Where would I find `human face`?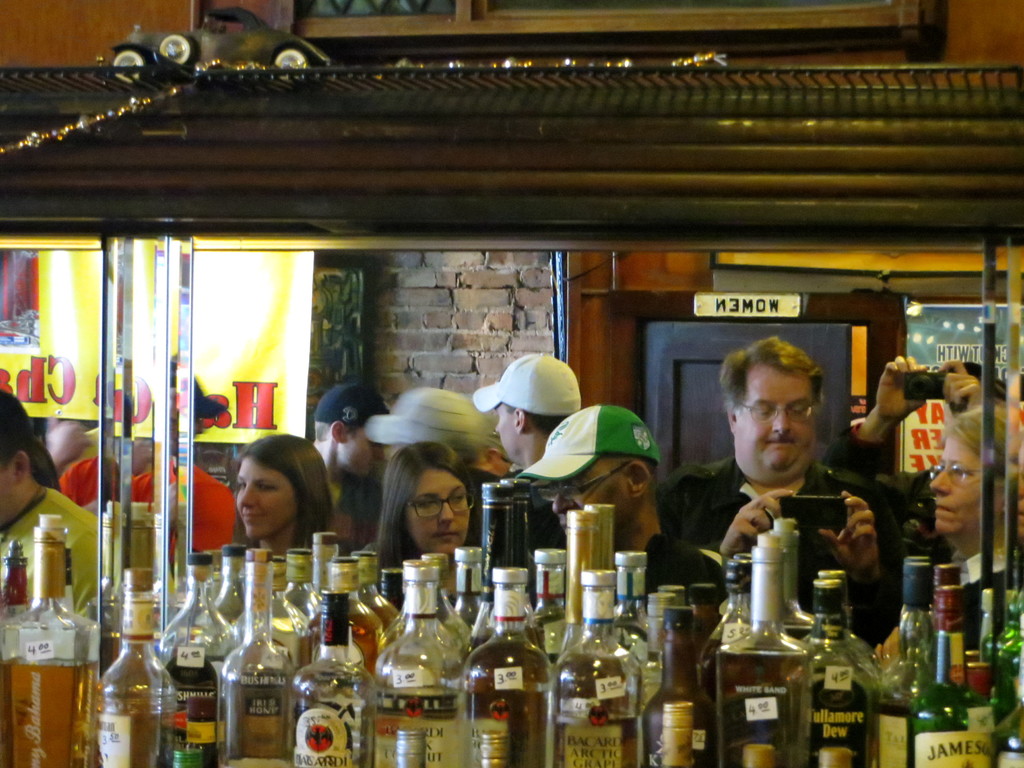
At [236, 451, 299, 537].
